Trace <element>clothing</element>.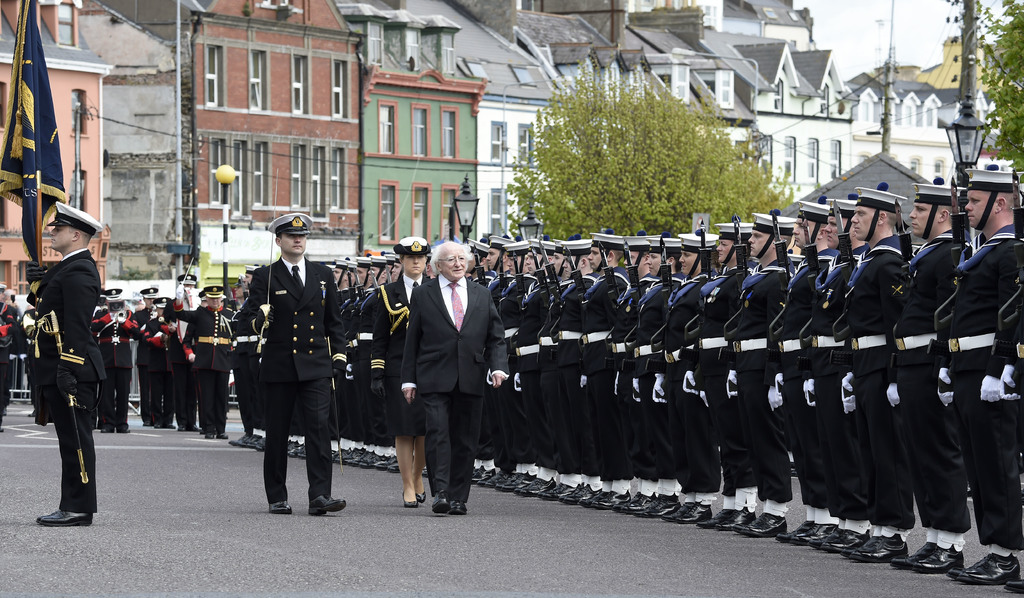
Traced to 566:270:596:478.
